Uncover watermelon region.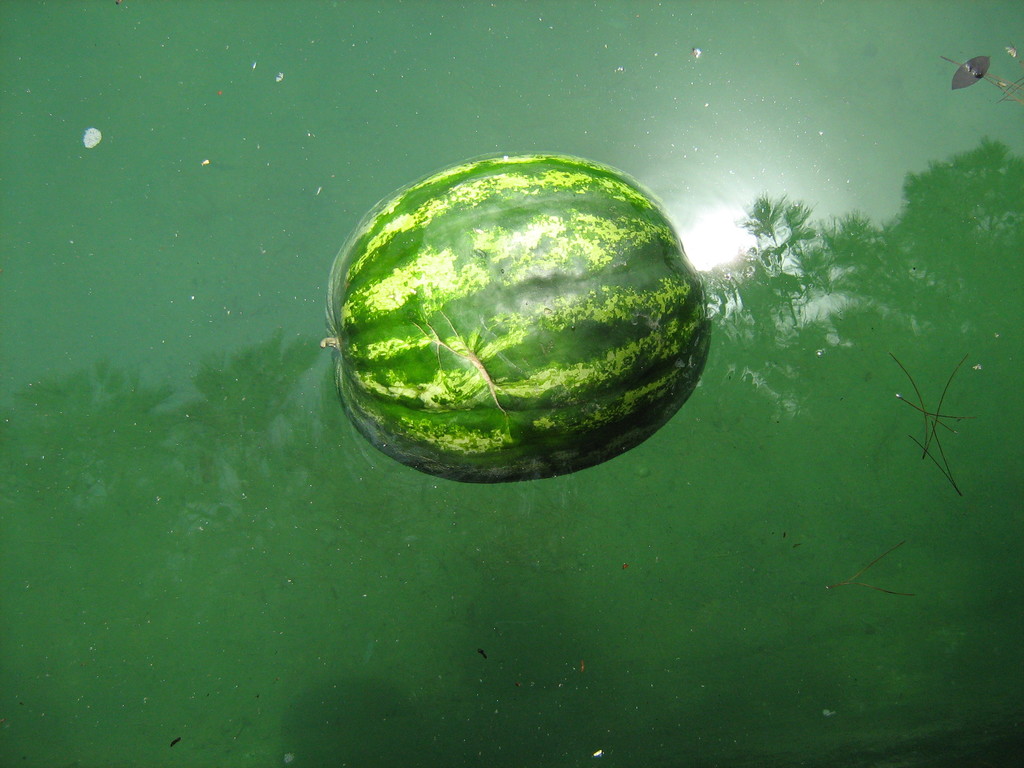
Uncovered: detection(318, 155, 714, 479).
